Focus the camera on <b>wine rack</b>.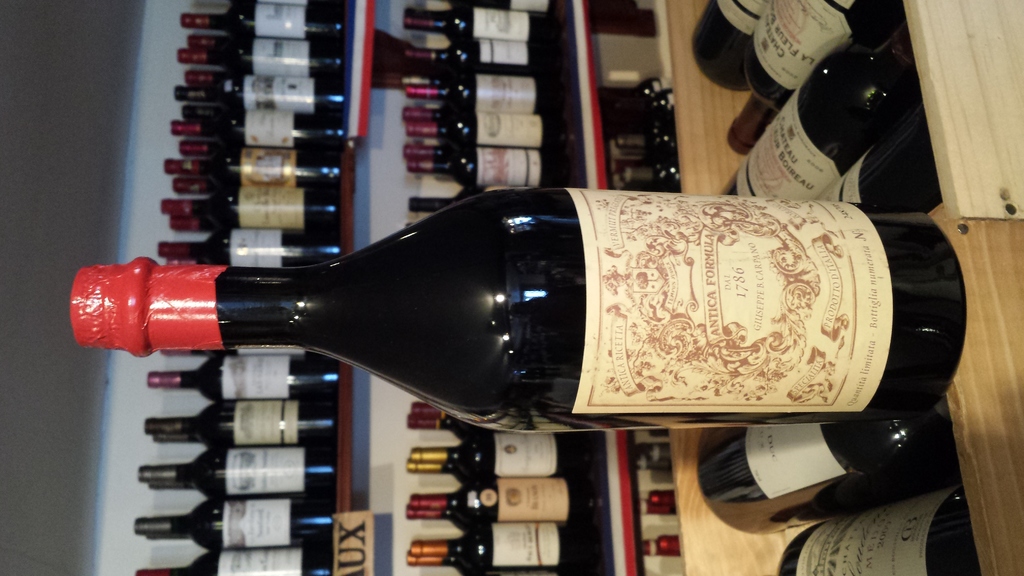
Focus region: 343:0:1023:575.
